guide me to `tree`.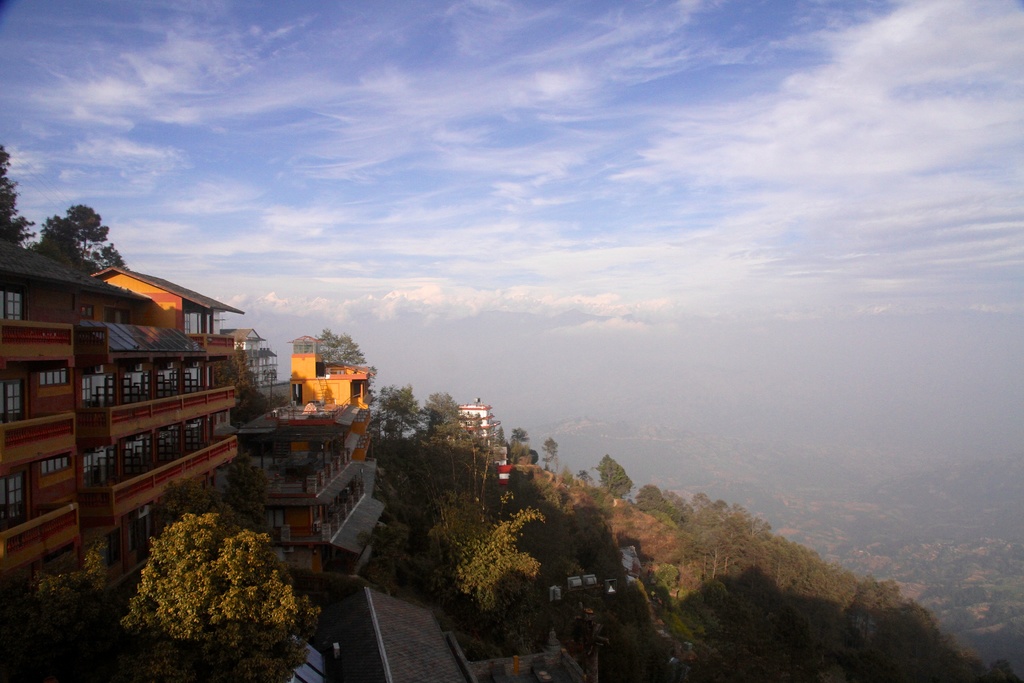
Guidance: left=540, top=436, right=559, bottom=472.
